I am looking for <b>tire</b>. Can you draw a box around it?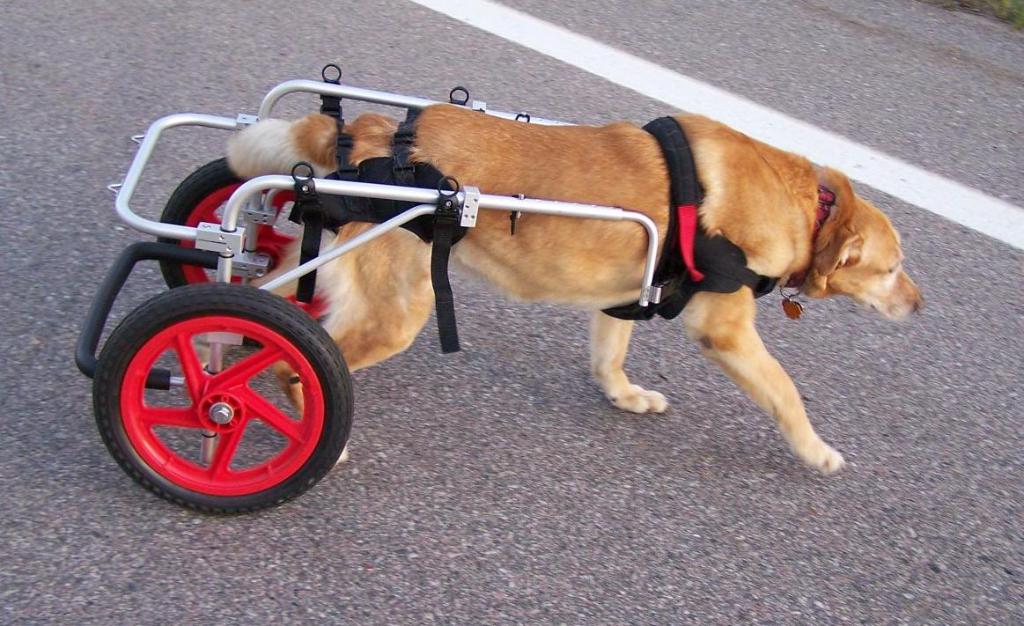
Sure, the bounding box is <box>91,285,356,519</box>.
